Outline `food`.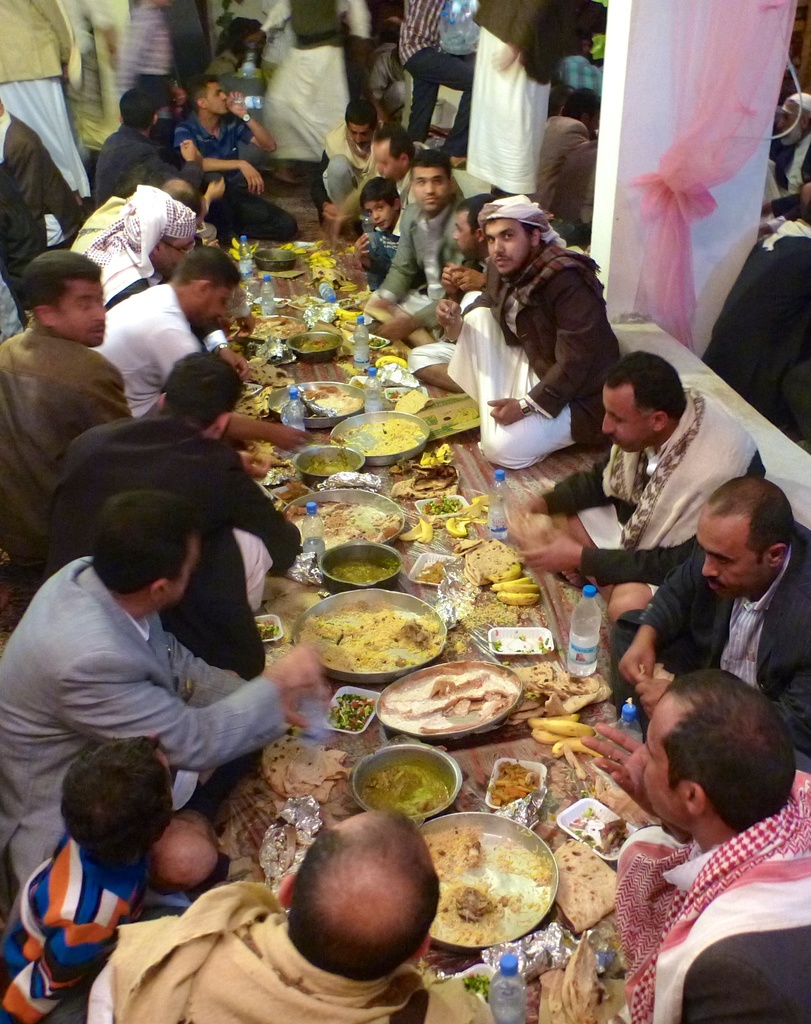
Outline: x1=550, y1=835, x2=620, y2=936.
